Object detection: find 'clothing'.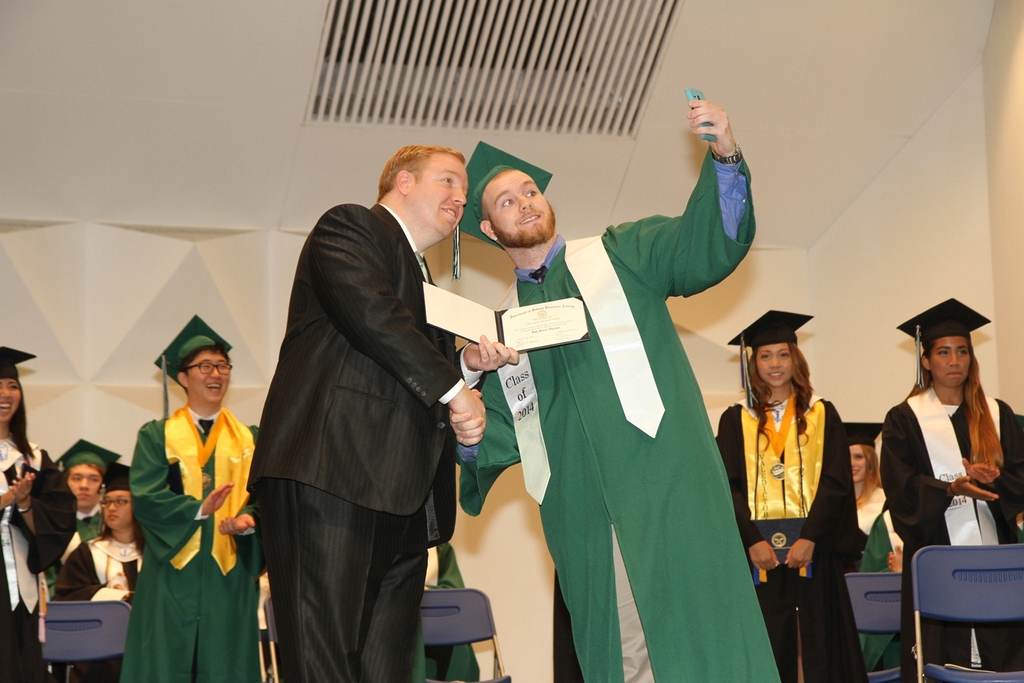
[45, 500, 109, 600].
